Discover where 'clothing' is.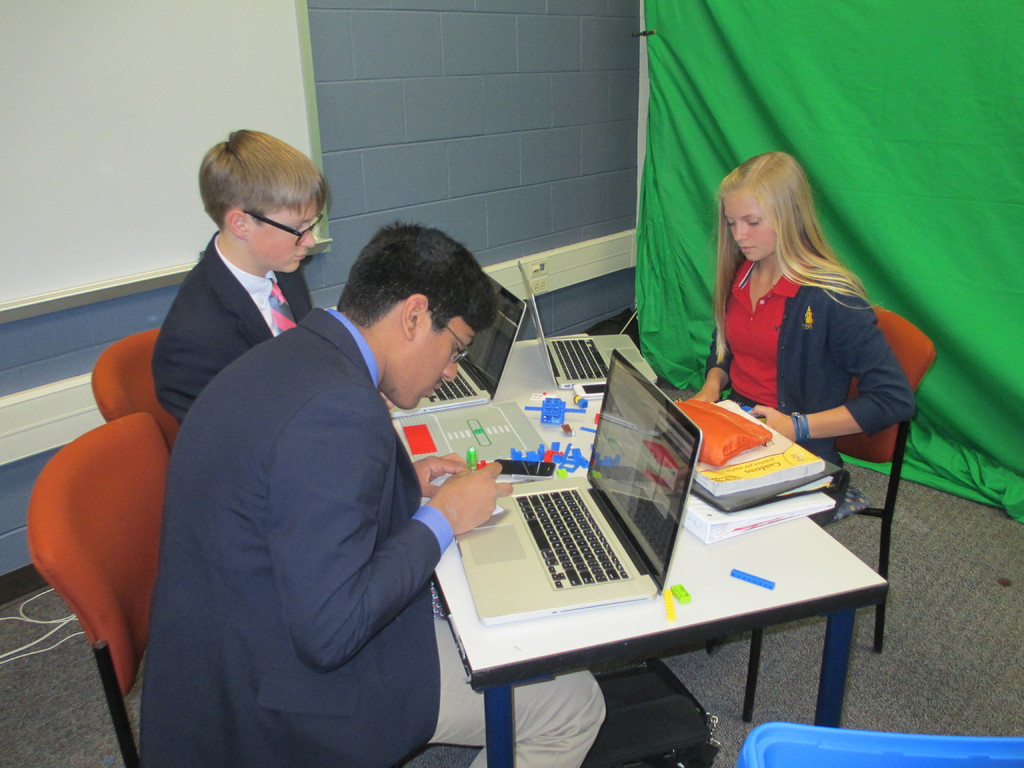
Discovered at [left=149, top=243, right=328, bottom=430].
